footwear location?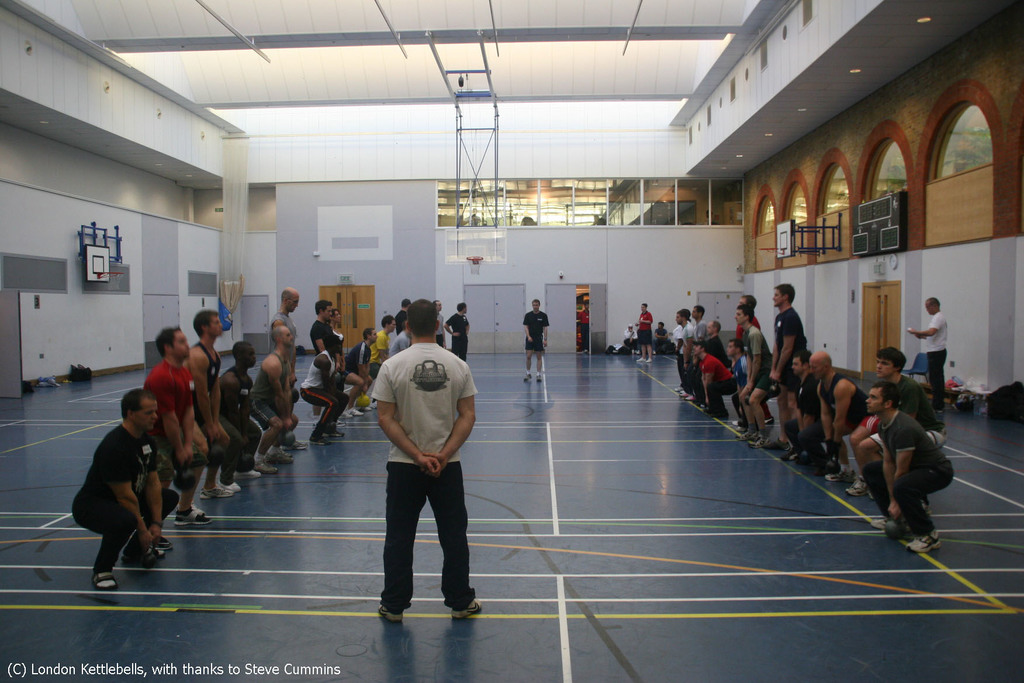
x1=826, y1=468, x2=852, y2=481
